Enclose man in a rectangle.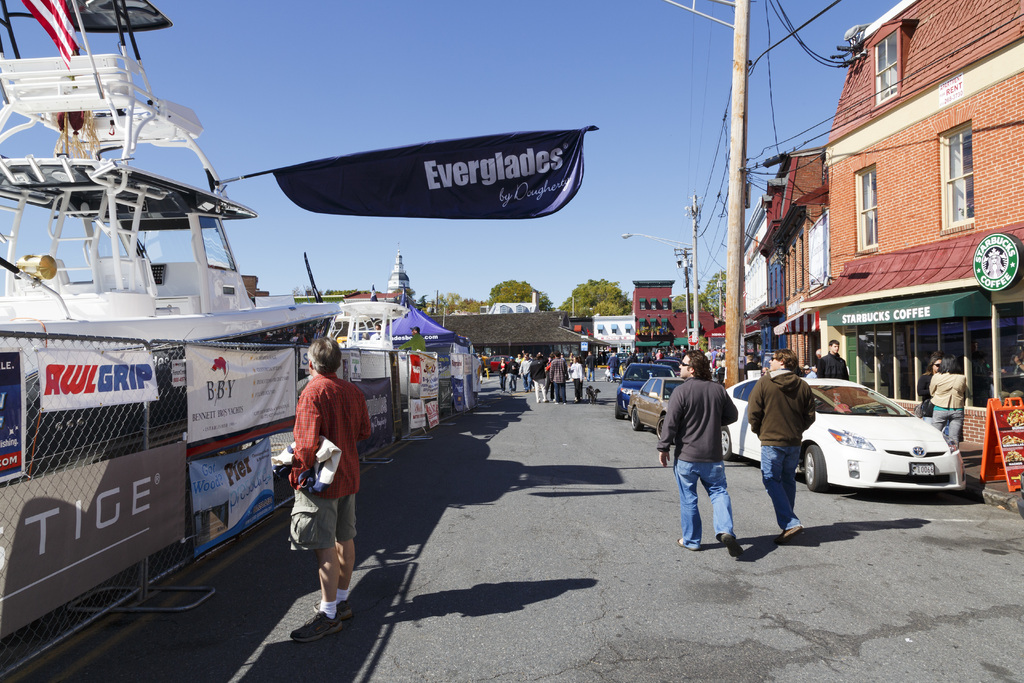
[left=370, top=323, right=386, bottom=339].
